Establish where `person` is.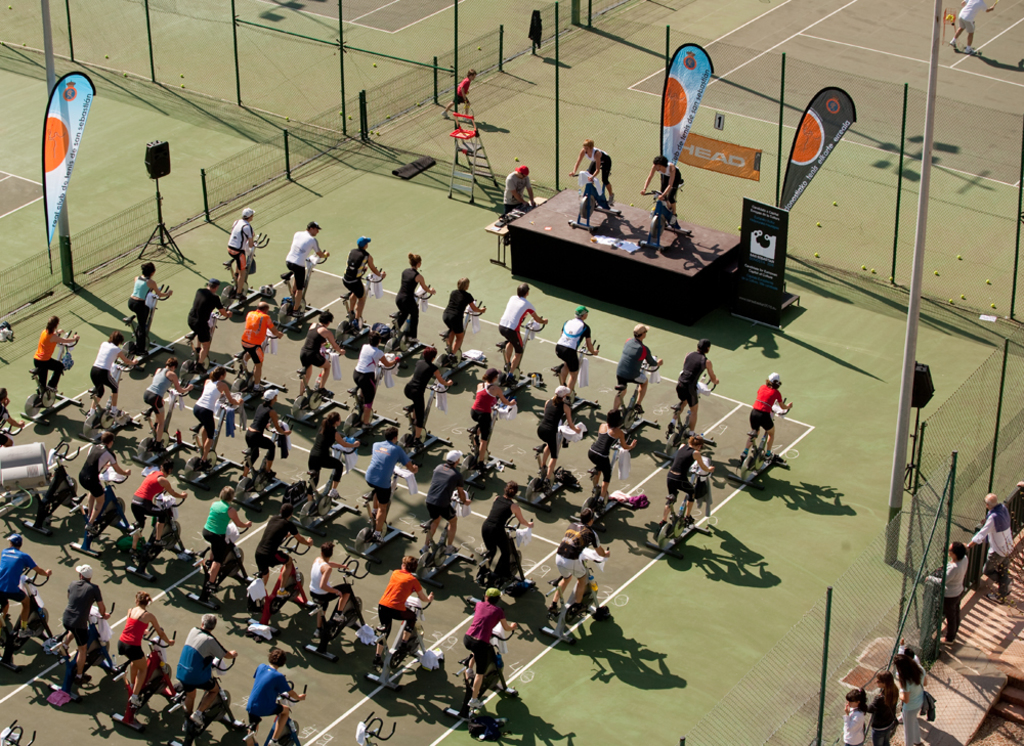
Established at region(247, 649, 307, 745).
